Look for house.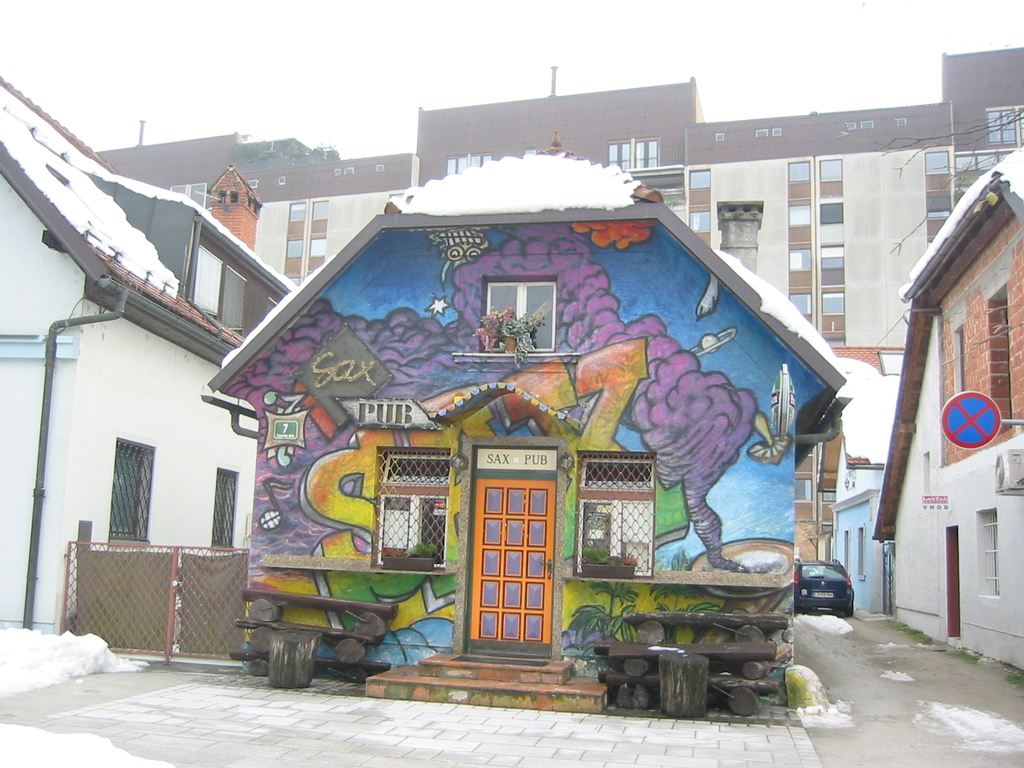
Found: {"left": 825, "top": 371, "right": 900, "bottom": 618}.
